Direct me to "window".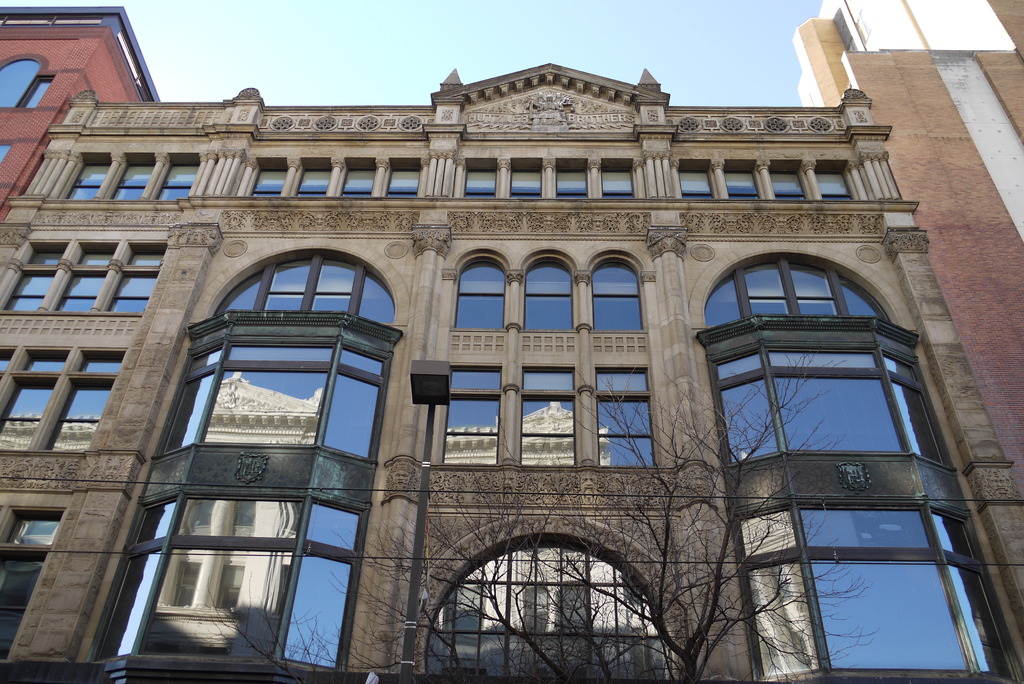
Direction: select_region(0, 139, 13, 170).
